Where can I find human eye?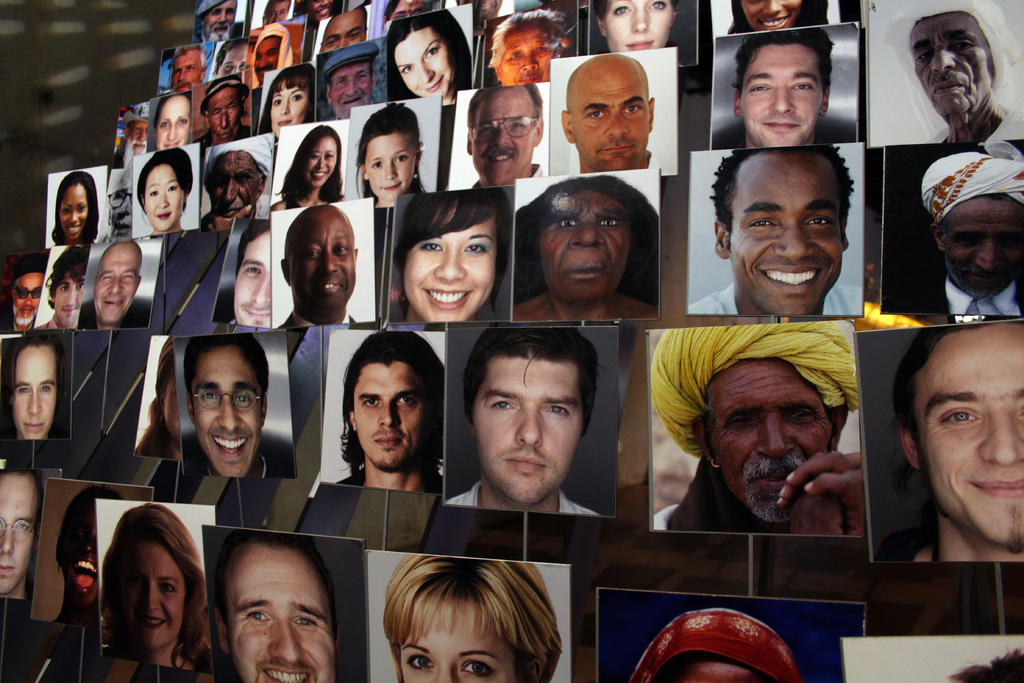
You can find it at Rect(545, 404, 575, 418).
